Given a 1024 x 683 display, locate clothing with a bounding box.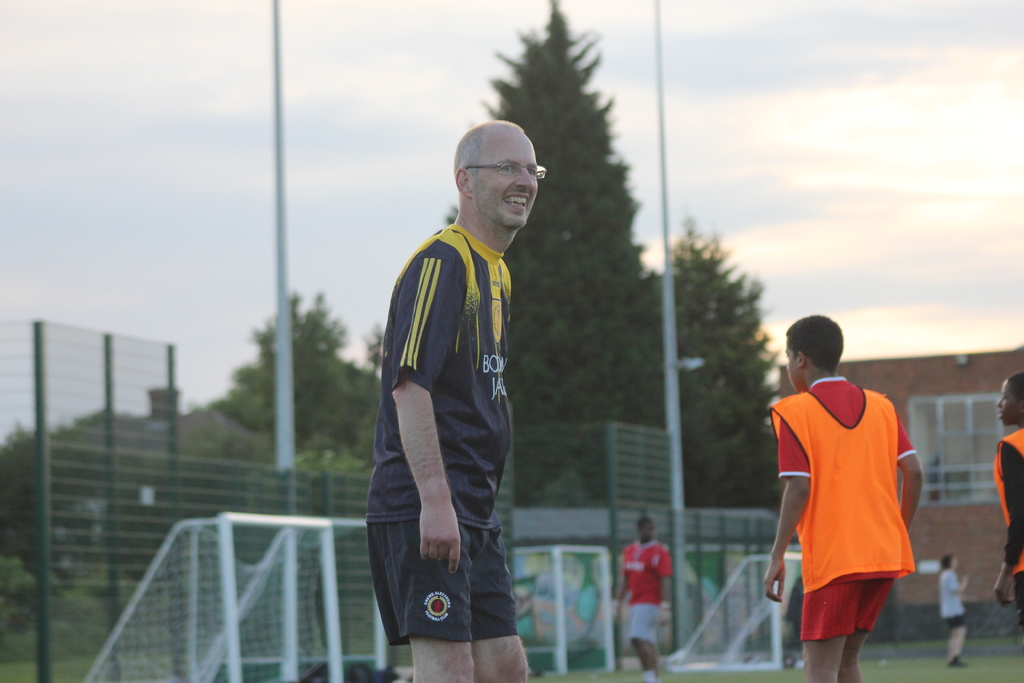
Located: 992 424 1023 630.
